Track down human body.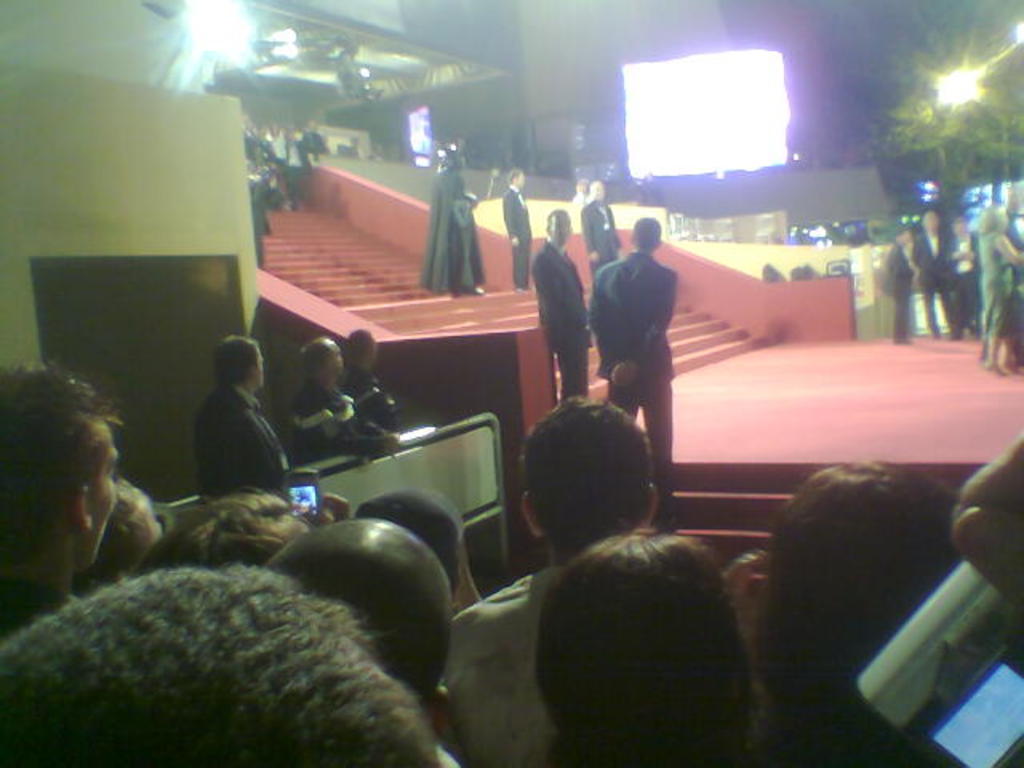
Tracked to crop(912, 208, 958, 336).
